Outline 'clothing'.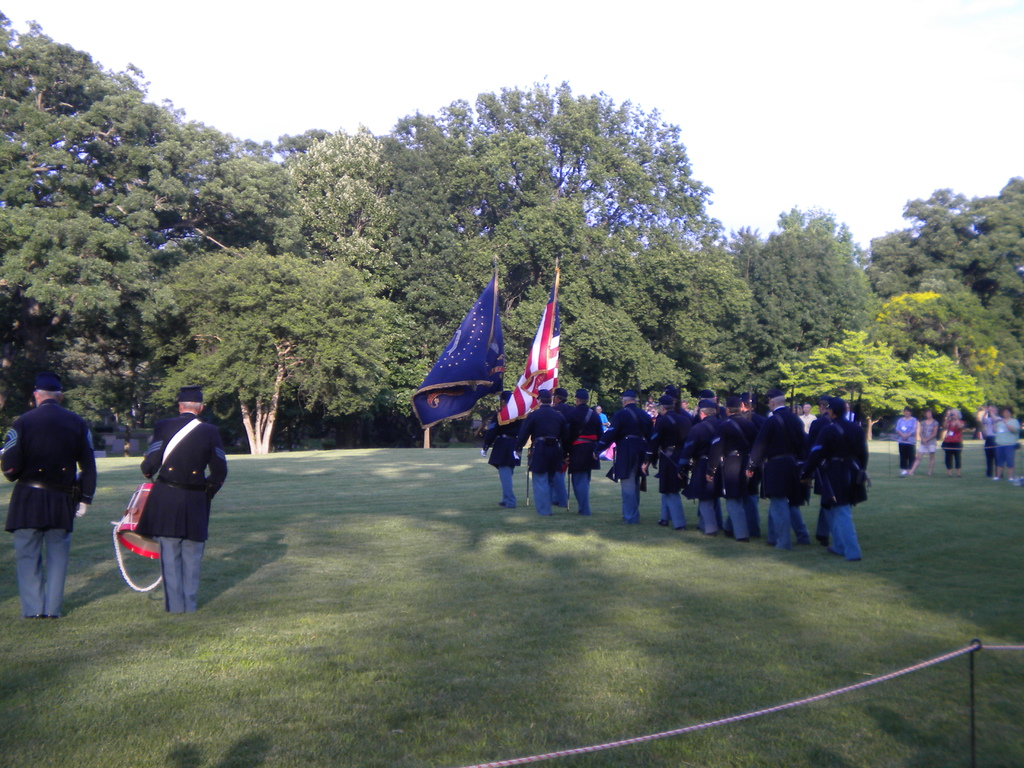
Outline: <bbox>488, 403, 519, 463</bbox>.
